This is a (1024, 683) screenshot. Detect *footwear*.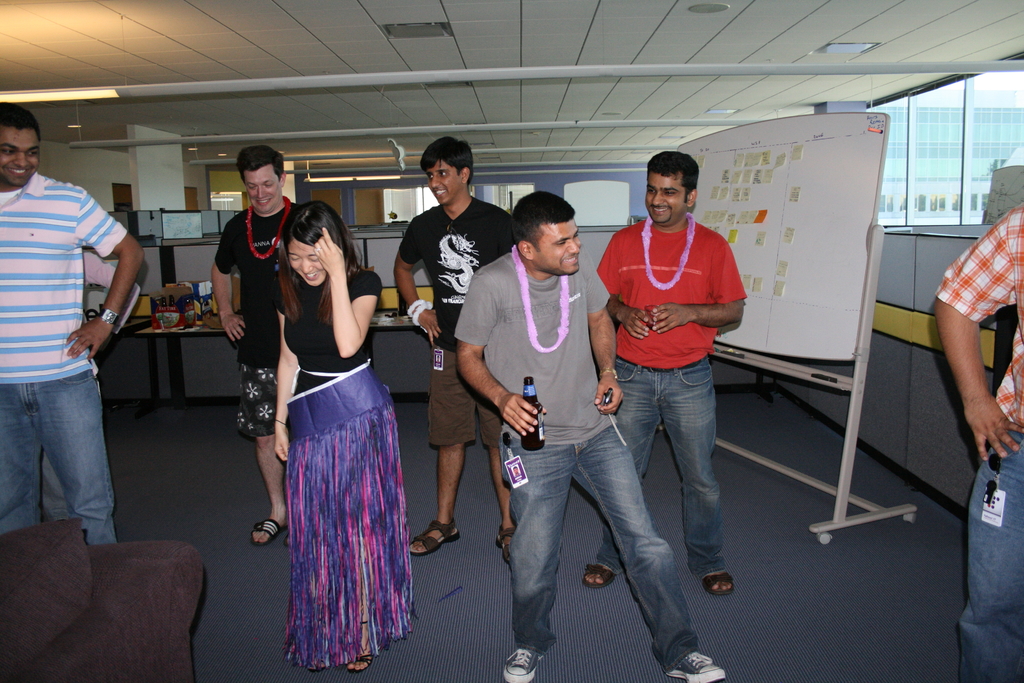
box=[244, 519, 280, 547].
